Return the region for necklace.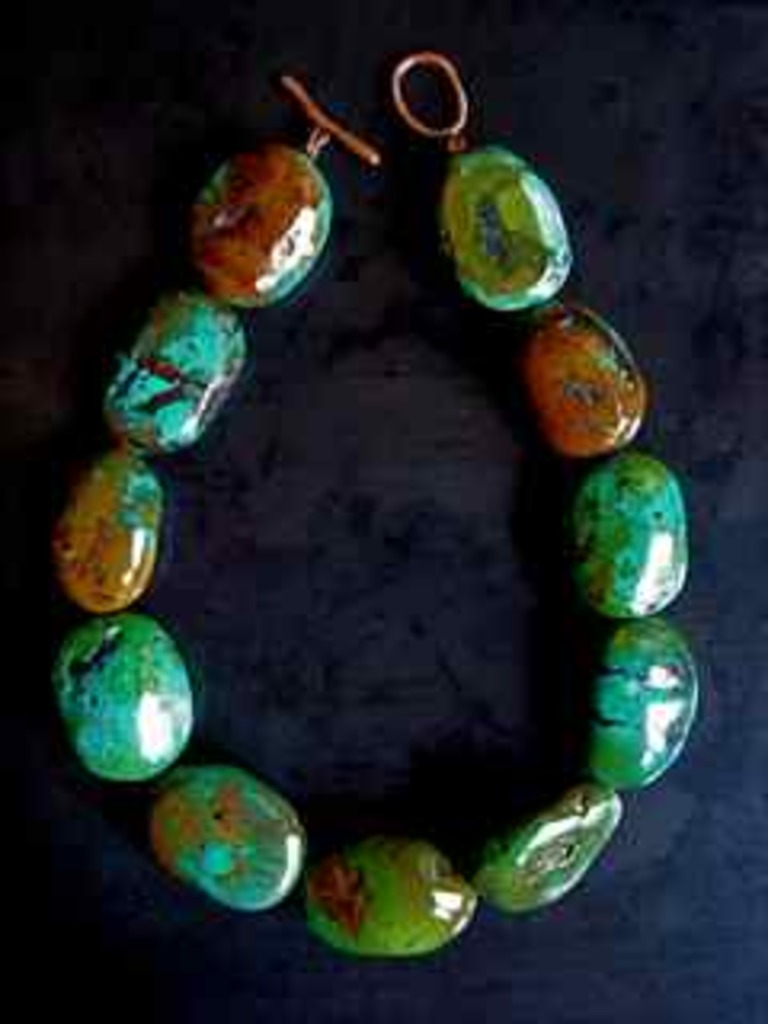
detection(32, 0, 714, 925).
